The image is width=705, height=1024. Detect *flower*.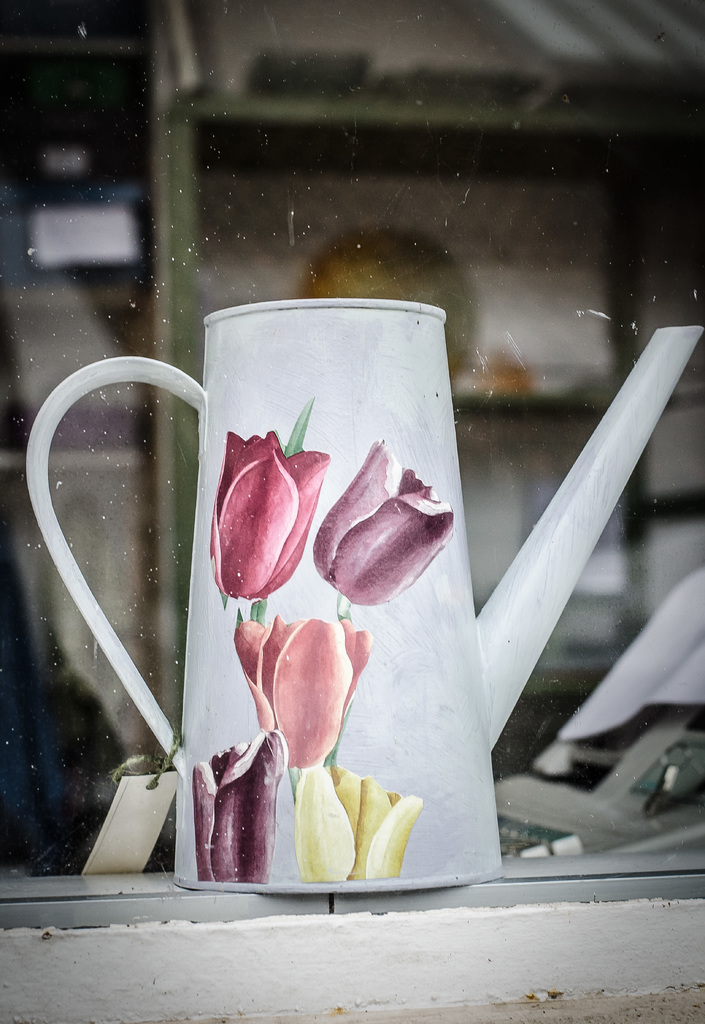
Detection: x1=300 y1=460 x2=448 y2=609.
